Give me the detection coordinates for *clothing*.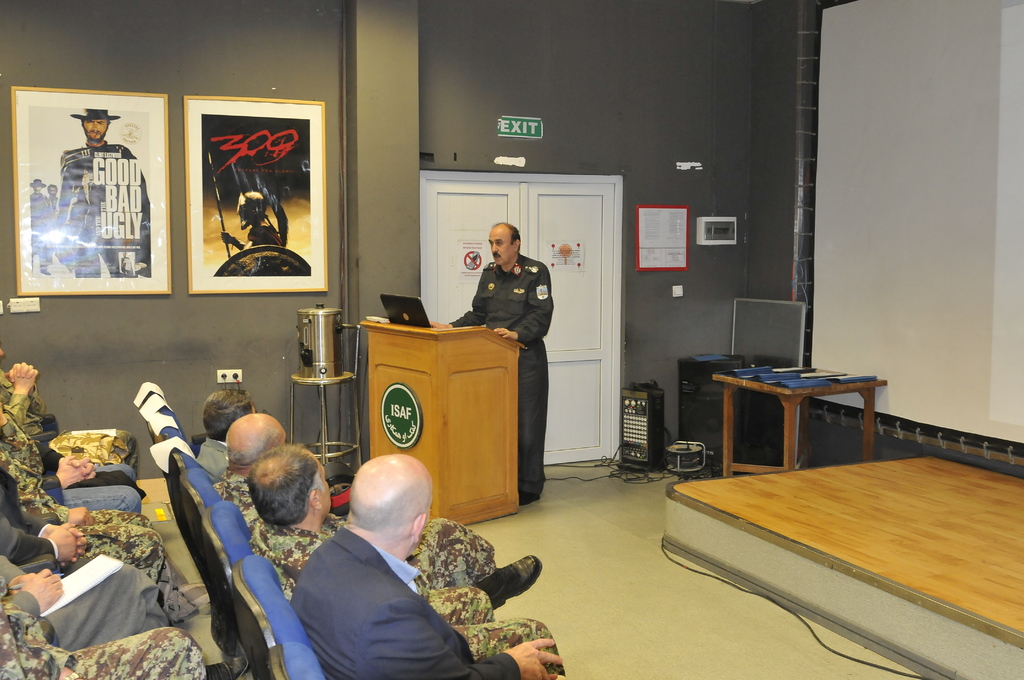
locate(251, 517, 566, 675).
